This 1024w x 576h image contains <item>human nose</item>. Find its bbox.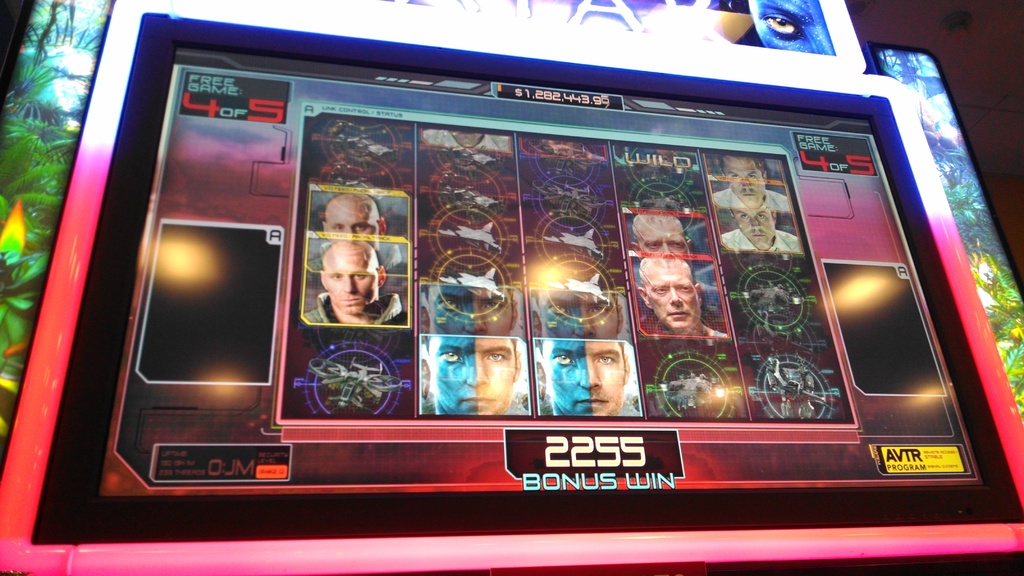
[left=751, top=220, right=761, bottom=230].
